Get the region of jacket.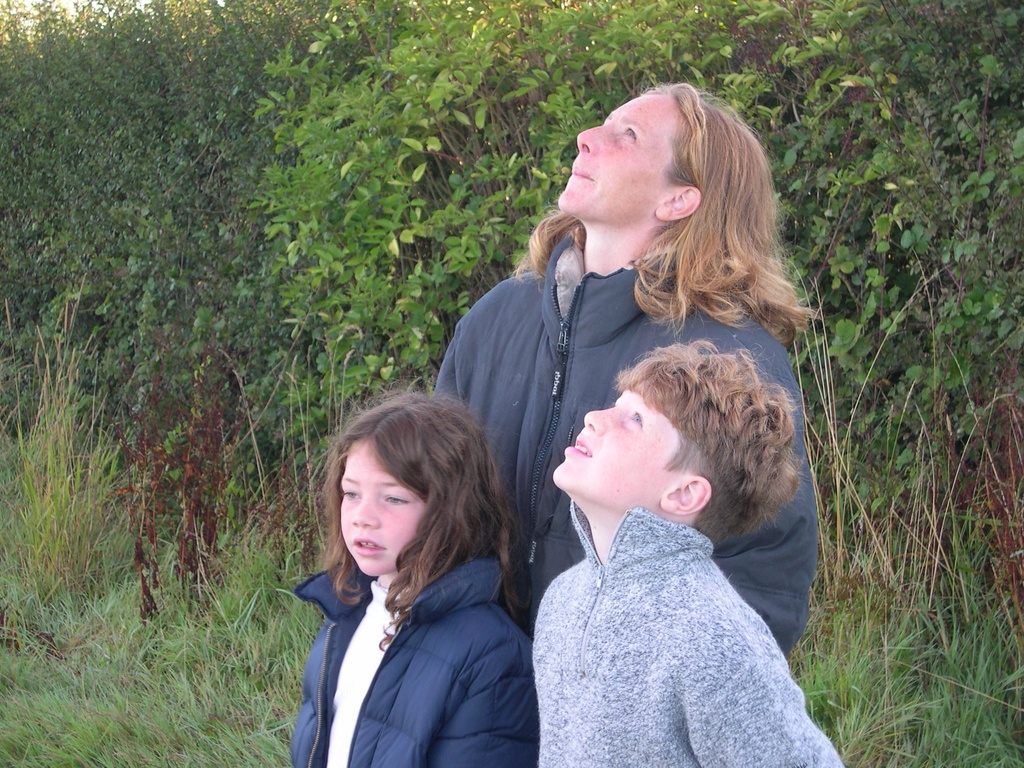
<bbox>431, 234, 824, 665</bbox>.
